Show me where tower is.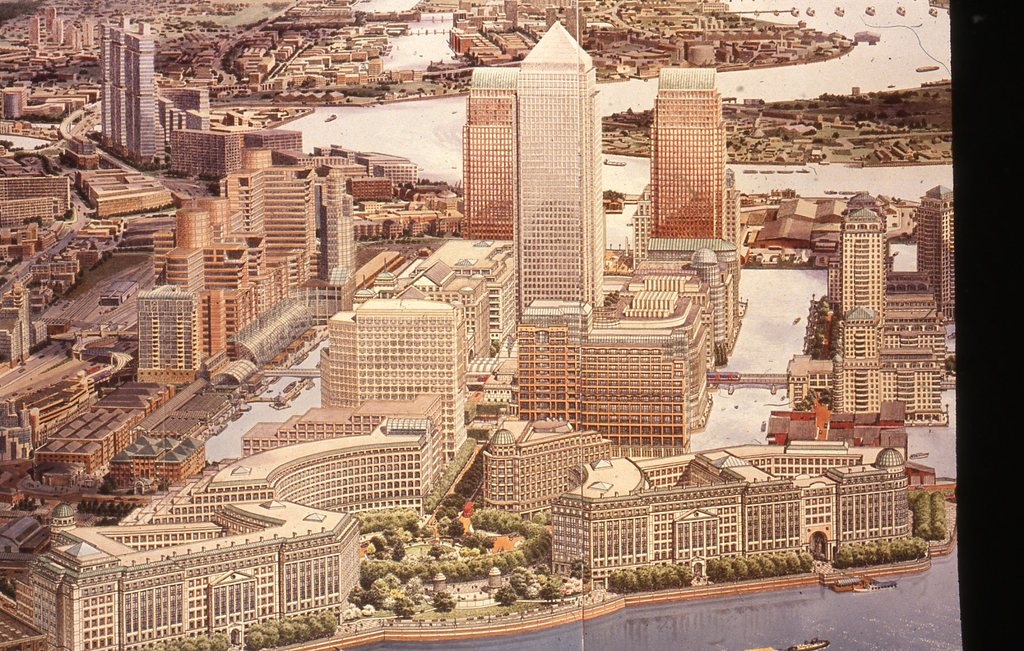
tower is at select_region(55, 12, 67, 47).
